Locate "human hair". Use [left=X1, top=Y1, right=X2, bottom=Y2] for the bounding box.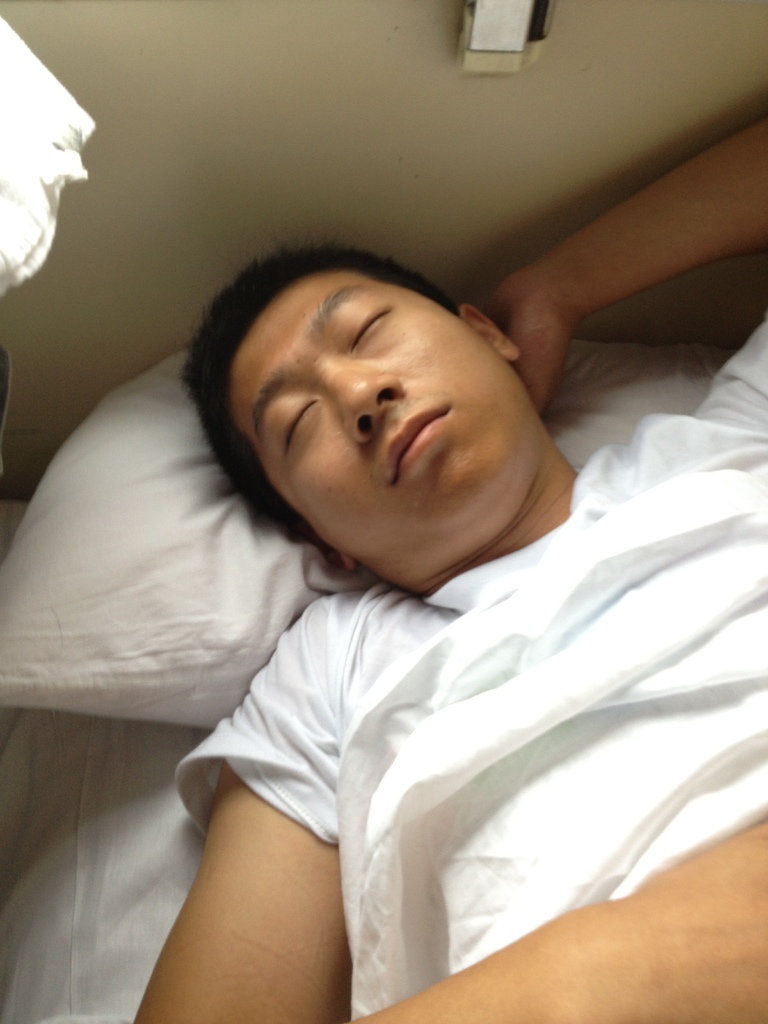
[left=178, top=223, right=528, bottom=540].
